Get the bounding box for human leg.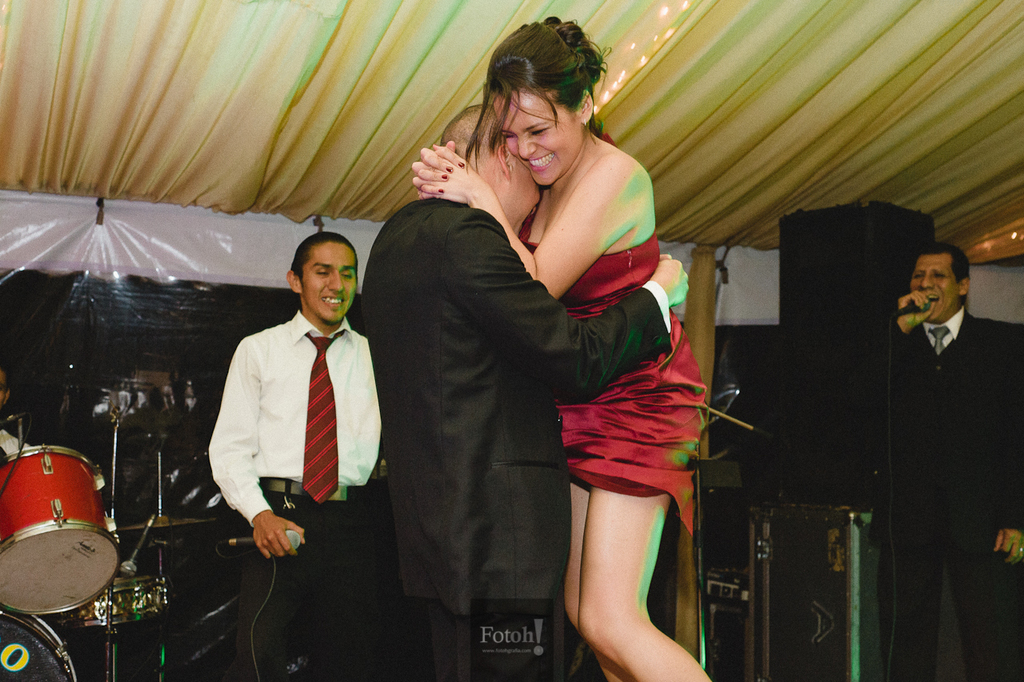
<box>563,483,624,681</box>.
